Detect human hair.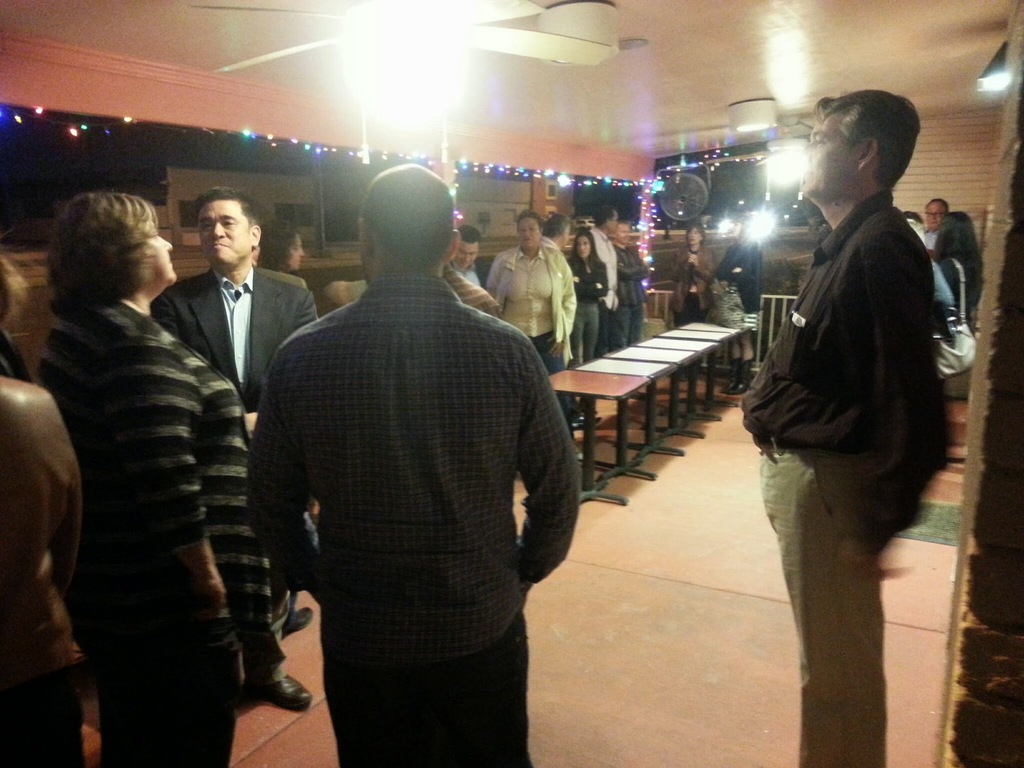
Detected at [192, 188, 262, 254].
